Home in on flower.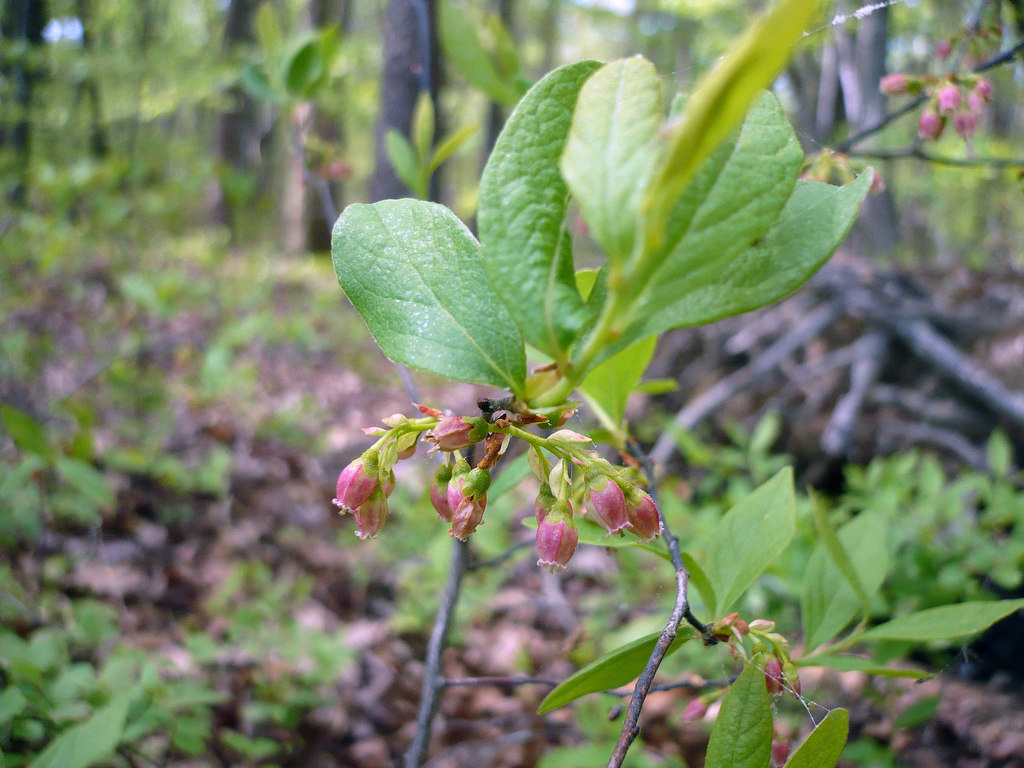
Homed in at left=431, top=479, right=453, bottom=518.
